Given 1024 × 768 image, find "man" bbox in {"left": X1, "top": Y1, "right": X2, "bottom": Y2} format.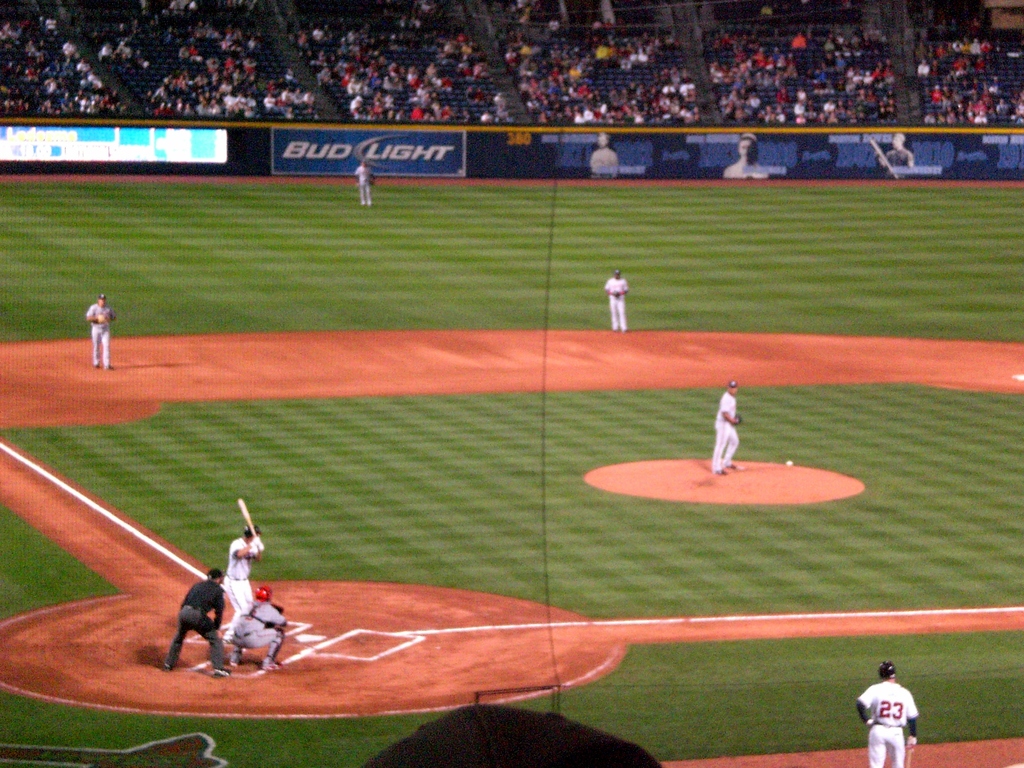
{"left": 227, "top": 527, "right": 262, "bottom": 643}.
